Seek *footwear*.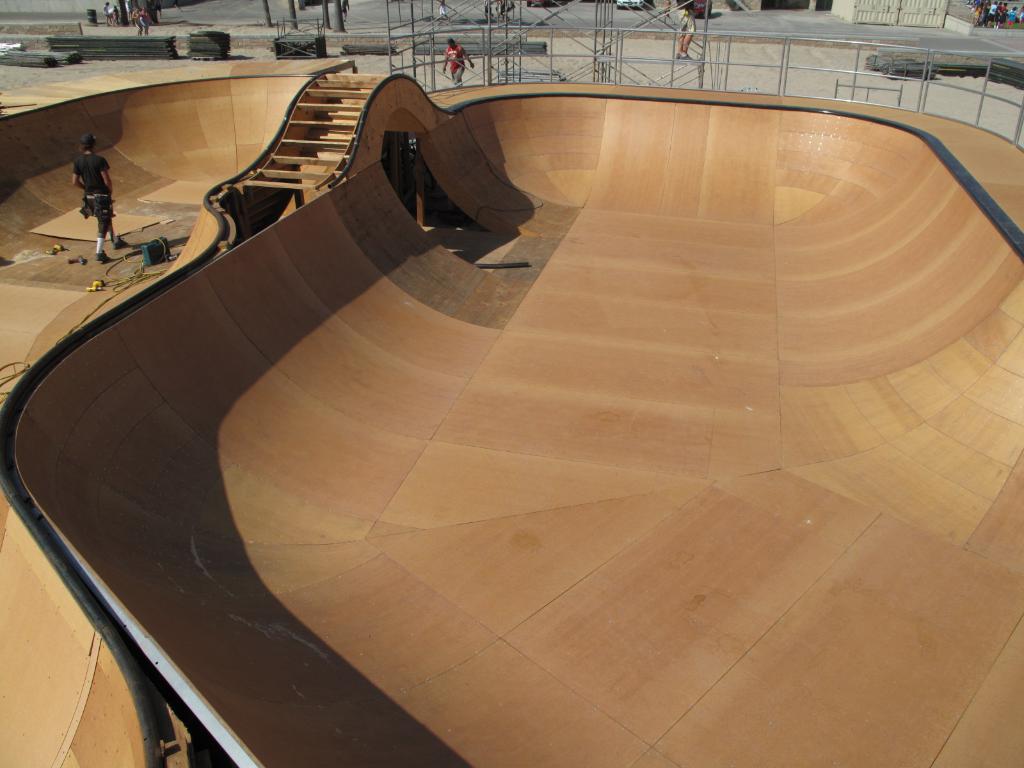
93, 252, 109, 261.
